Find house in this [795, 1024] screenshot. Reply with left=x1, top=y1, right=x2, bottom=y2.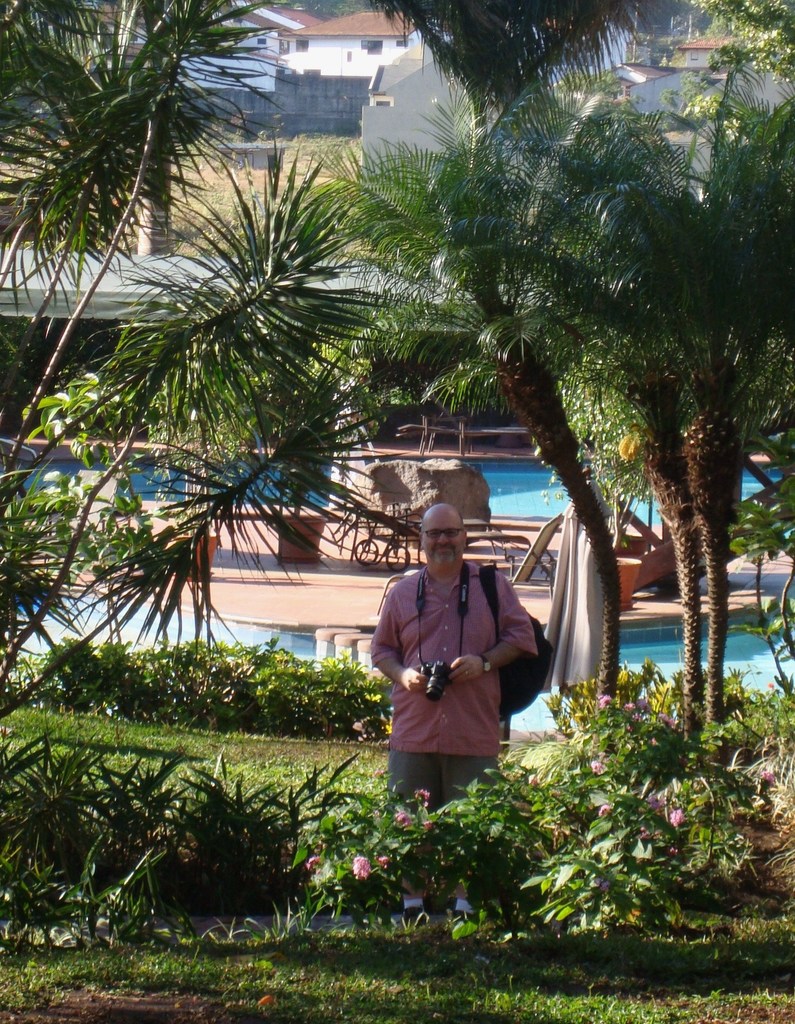
left=155, top=64, right=360, bottom=257.
